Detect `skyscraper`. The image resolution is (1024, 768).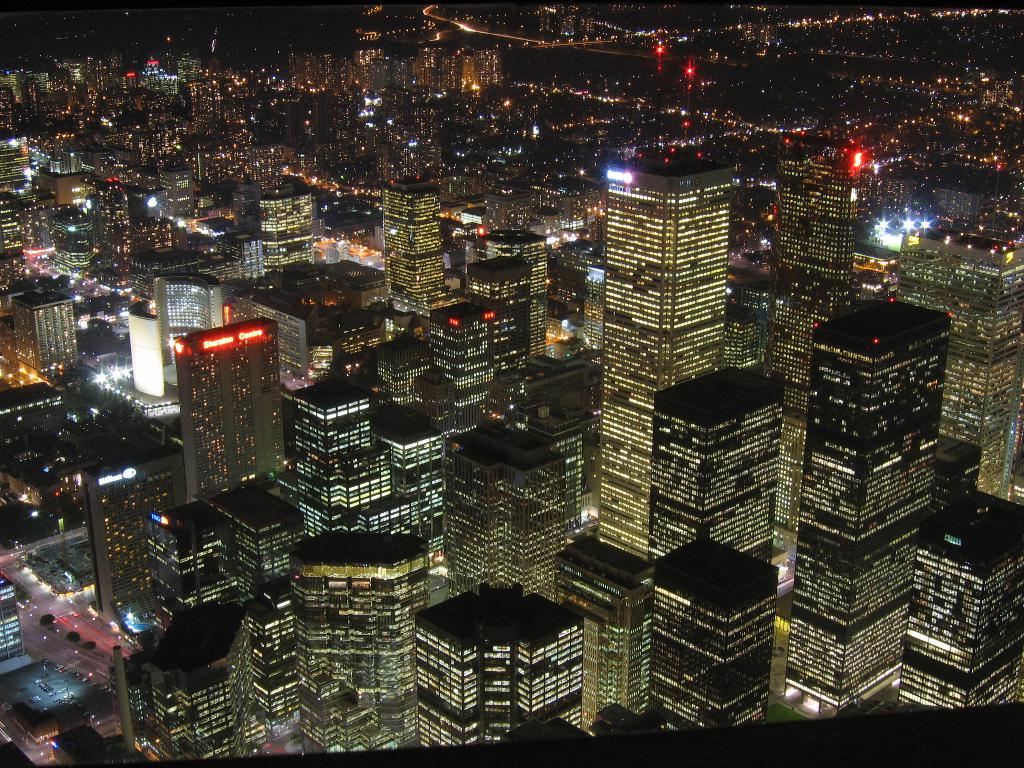
[888,485,1023,700].
